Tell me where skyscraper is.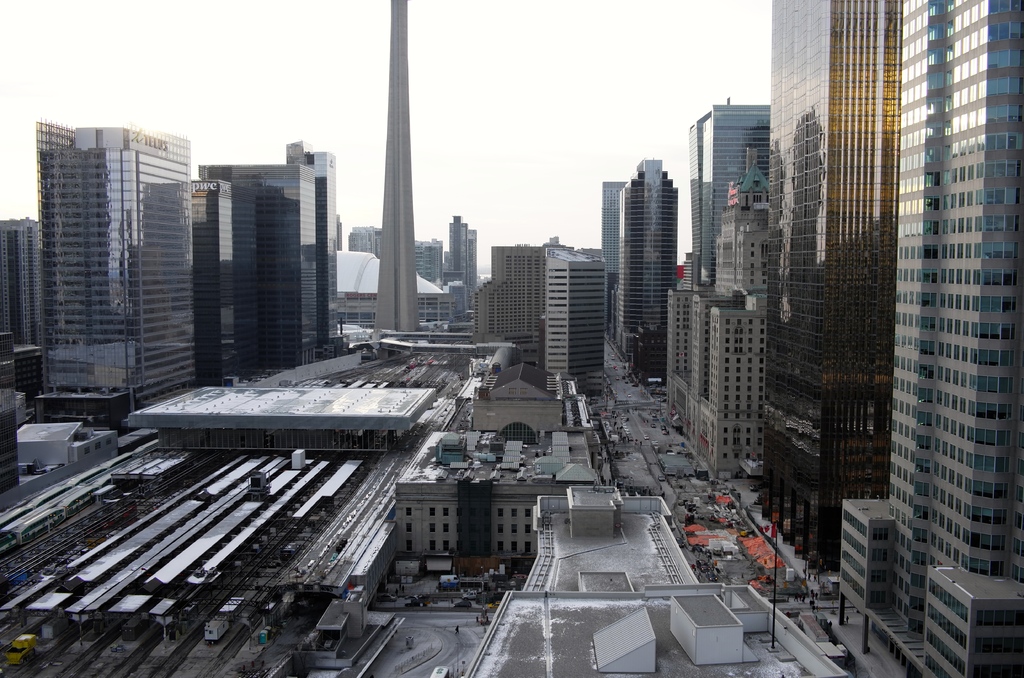
skyscraper is at x1=196, y1=181, x2=264, y2=385.
